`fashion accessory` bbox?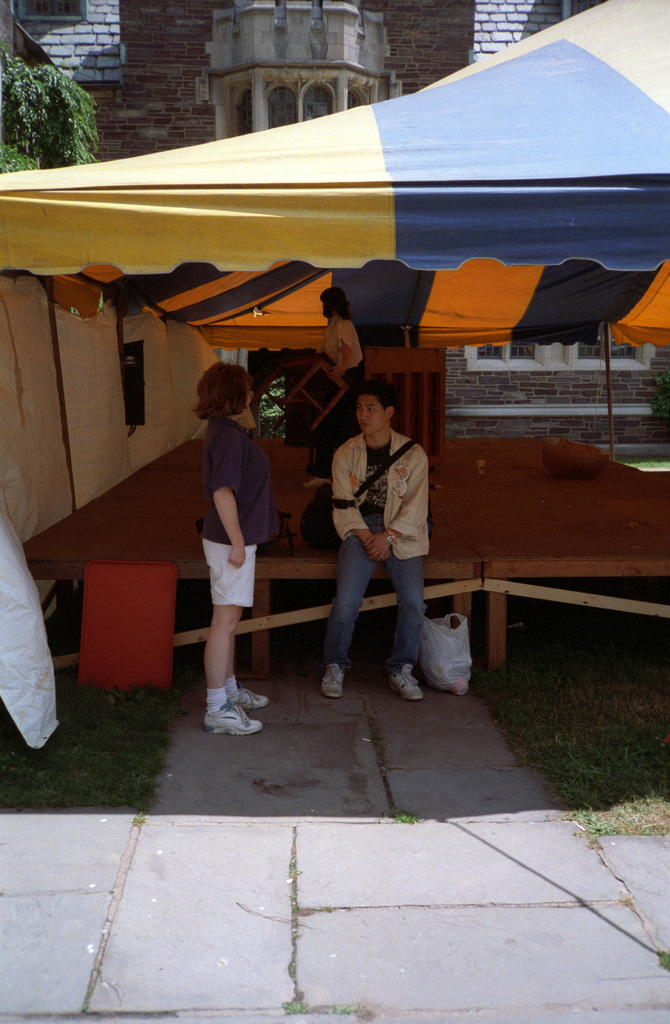
198 697 261 739
